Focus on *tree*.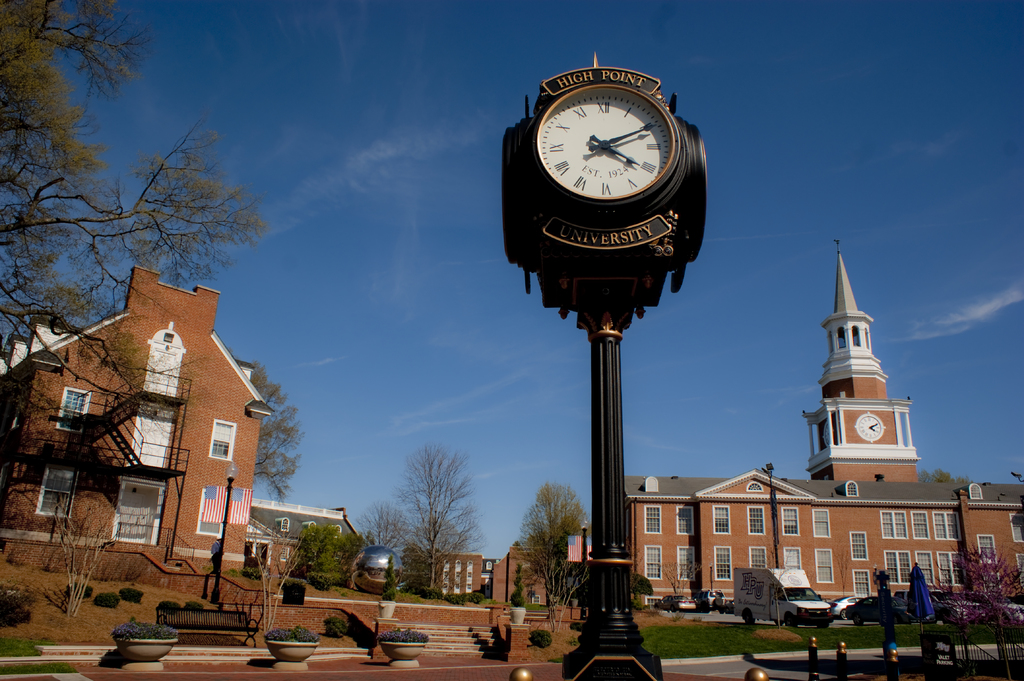
Focused at (229,518,308,632).
